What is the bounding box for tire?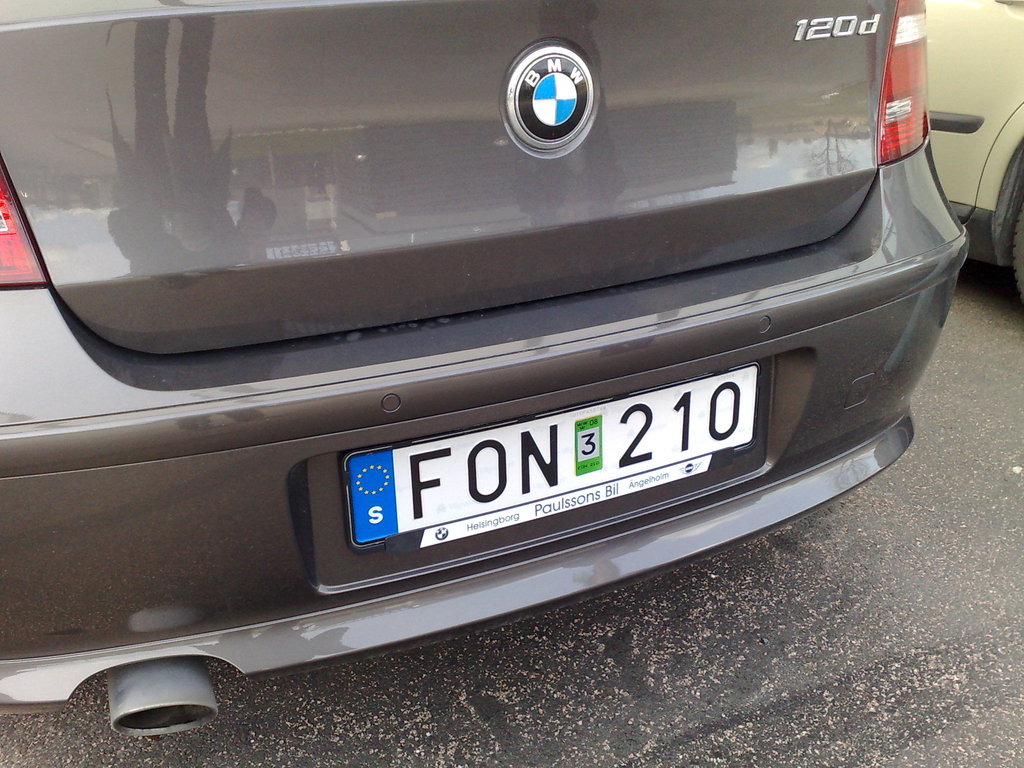
BBox(1011, 193, 1023, 297).
